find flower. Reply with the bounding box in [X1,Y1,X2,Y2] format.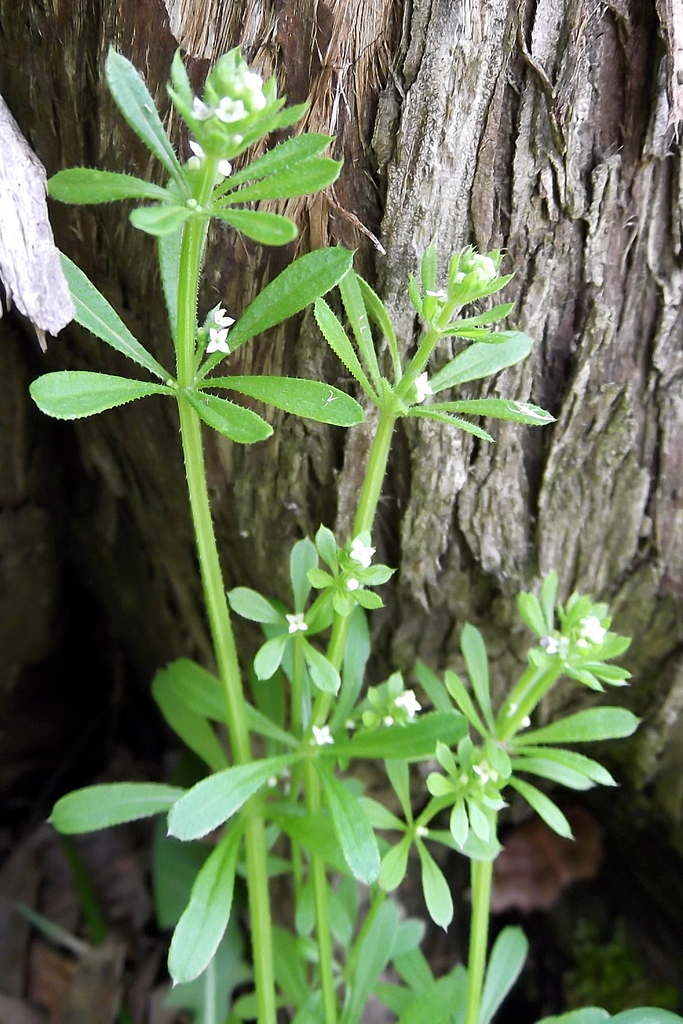
[390,689,425,725].
